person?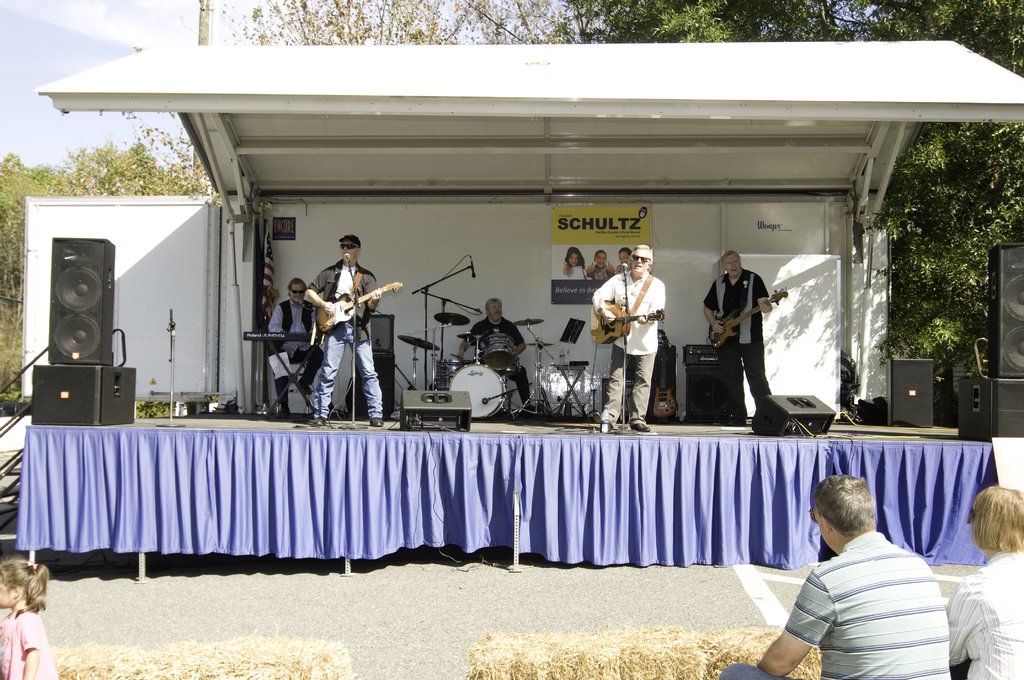
select_region(947, 482, 1023, 679)
